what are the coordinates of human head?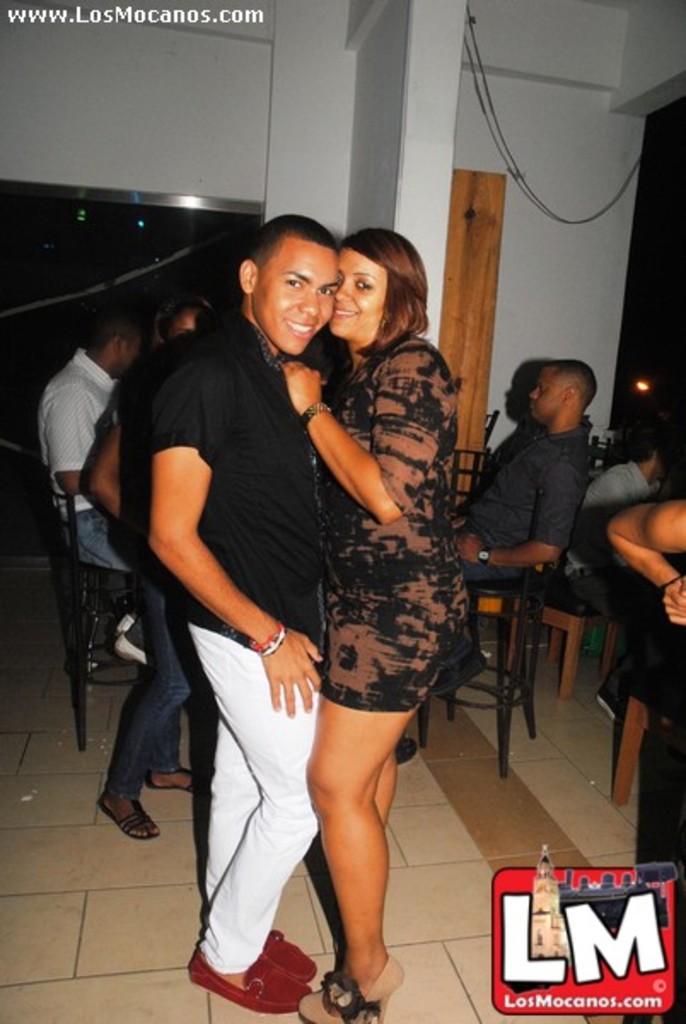
[329, 227, 428, 343].
